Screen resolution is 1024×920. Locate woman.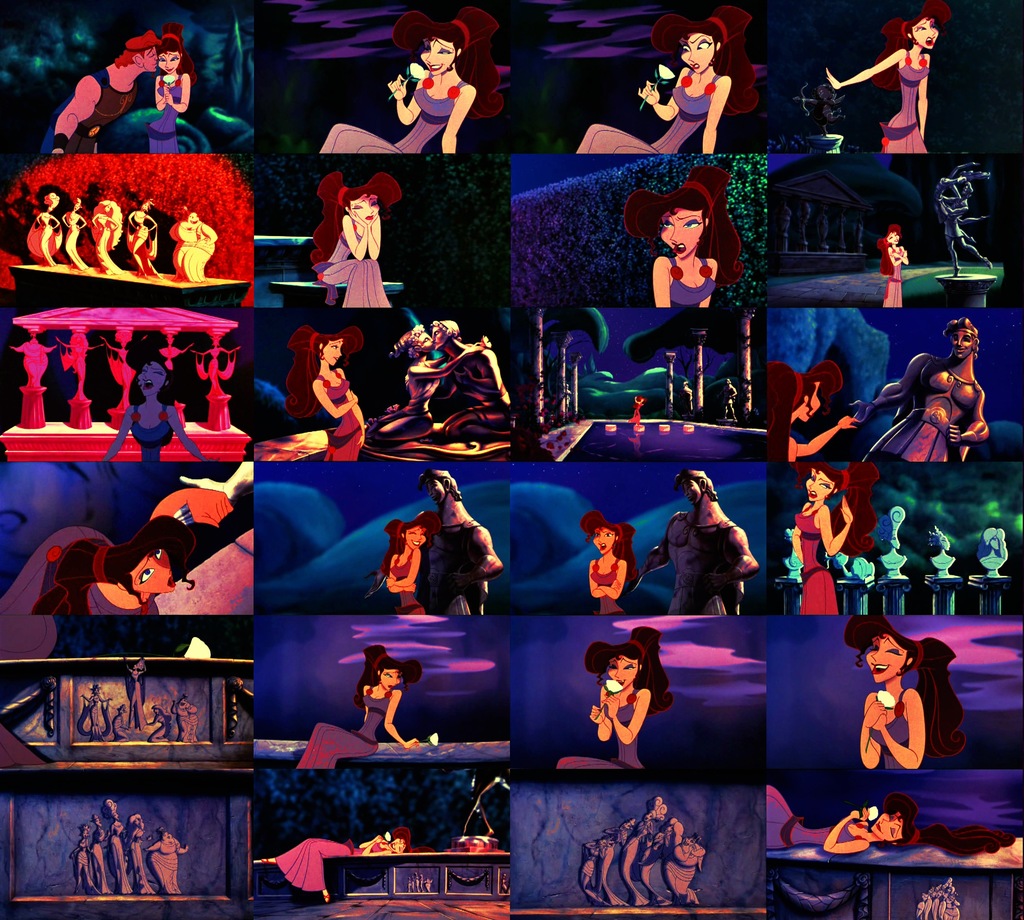
box=[275, 325, 381, 472].
